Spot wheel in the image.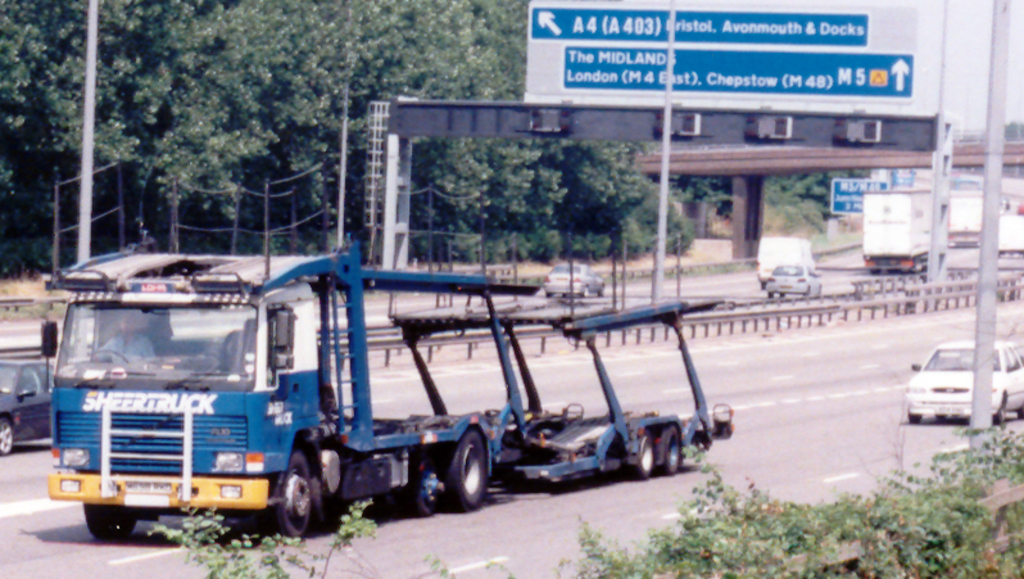
wheel found at (662, 426, 679, 472).
